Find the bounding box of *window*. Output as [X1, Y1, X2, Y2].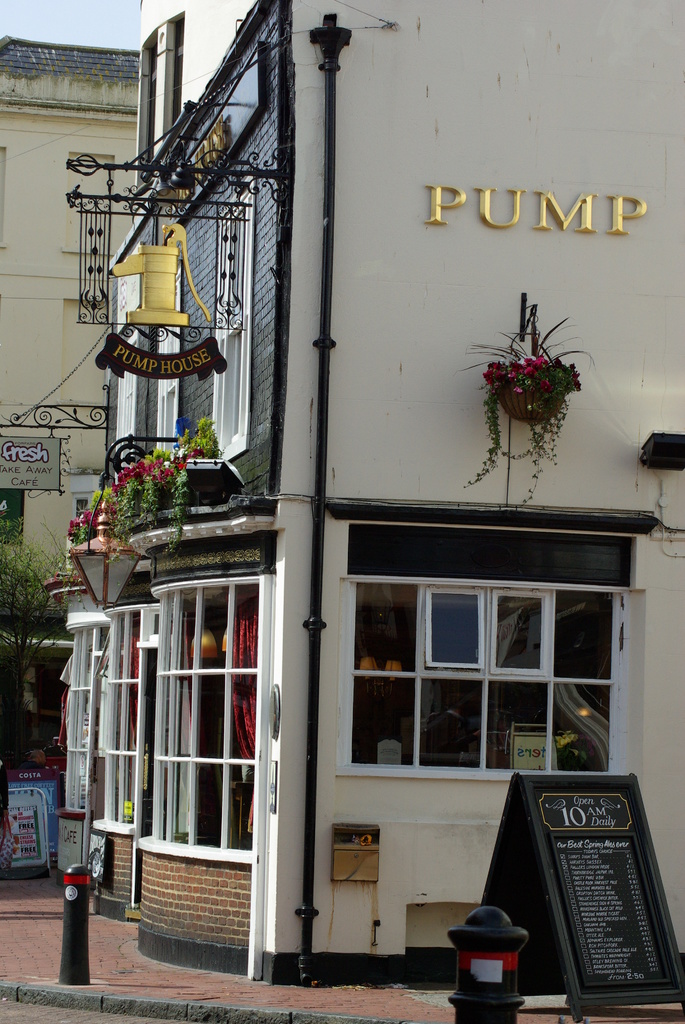
[345, 574, 618, 776].
